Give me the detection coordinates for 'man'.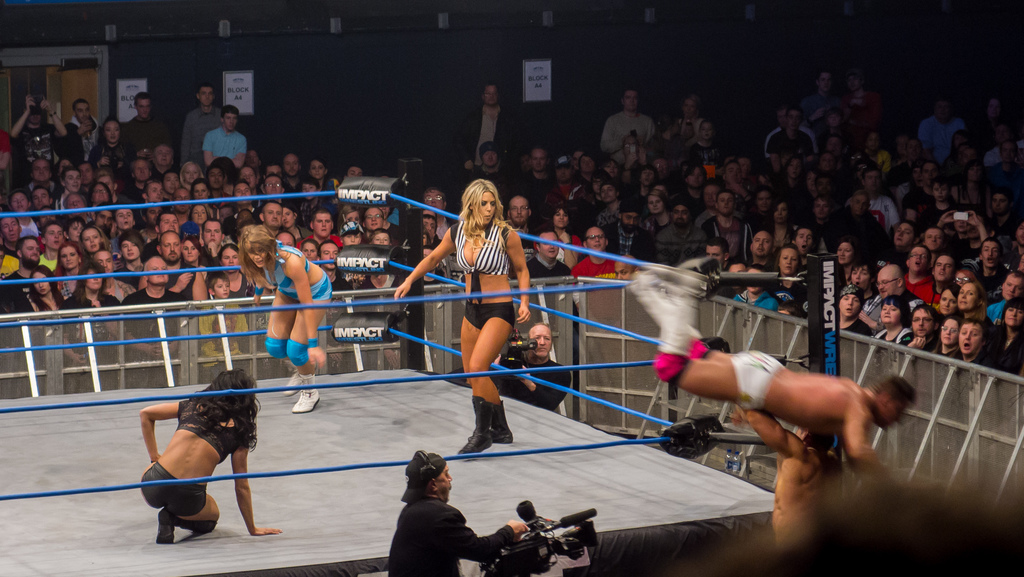
[211,170,223,204].
